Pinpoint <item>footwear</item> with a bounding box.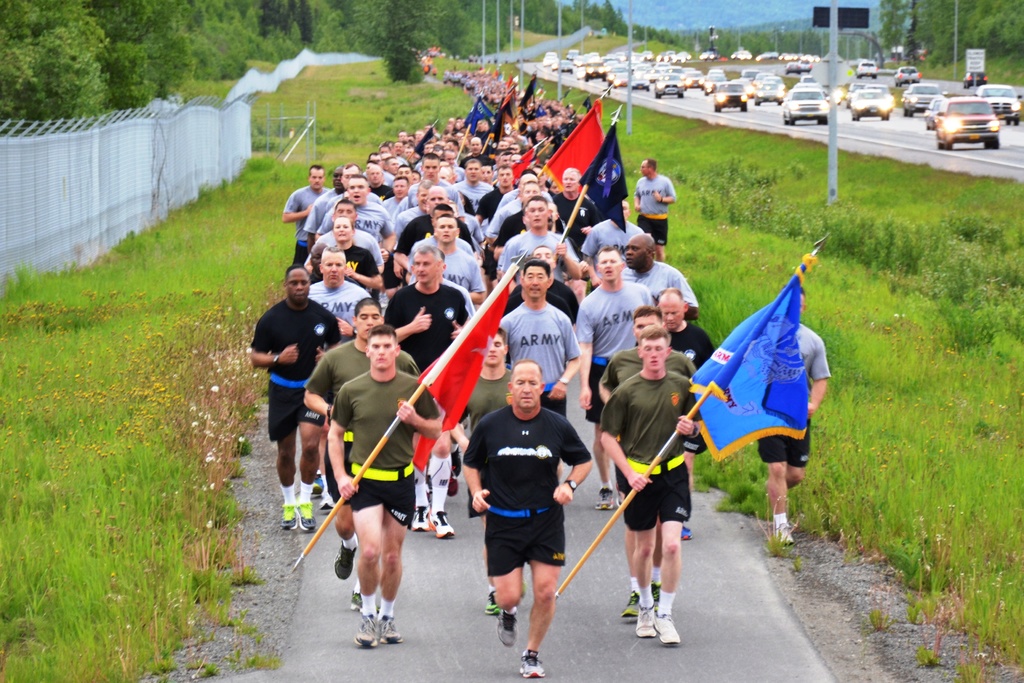
522,647,543,673.
